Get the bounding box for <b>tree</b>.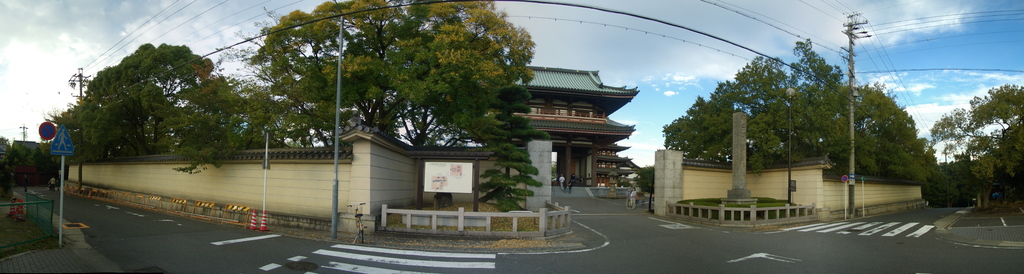
rect(922, 157, 977, 200).
